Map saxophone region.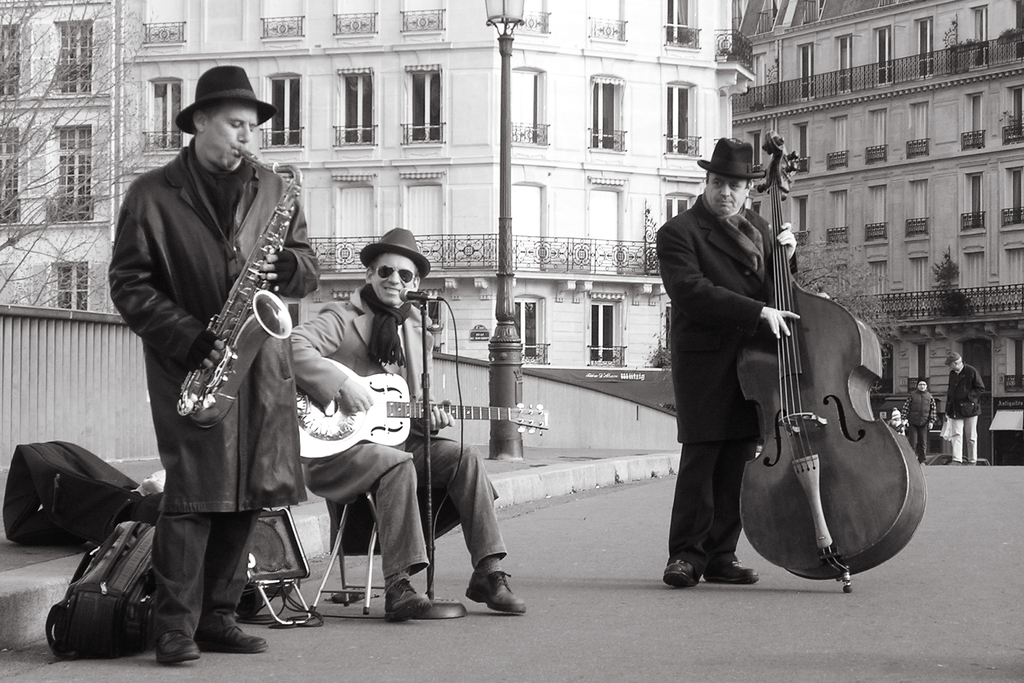
Mapped to box=[173, 148, 308, 427].
